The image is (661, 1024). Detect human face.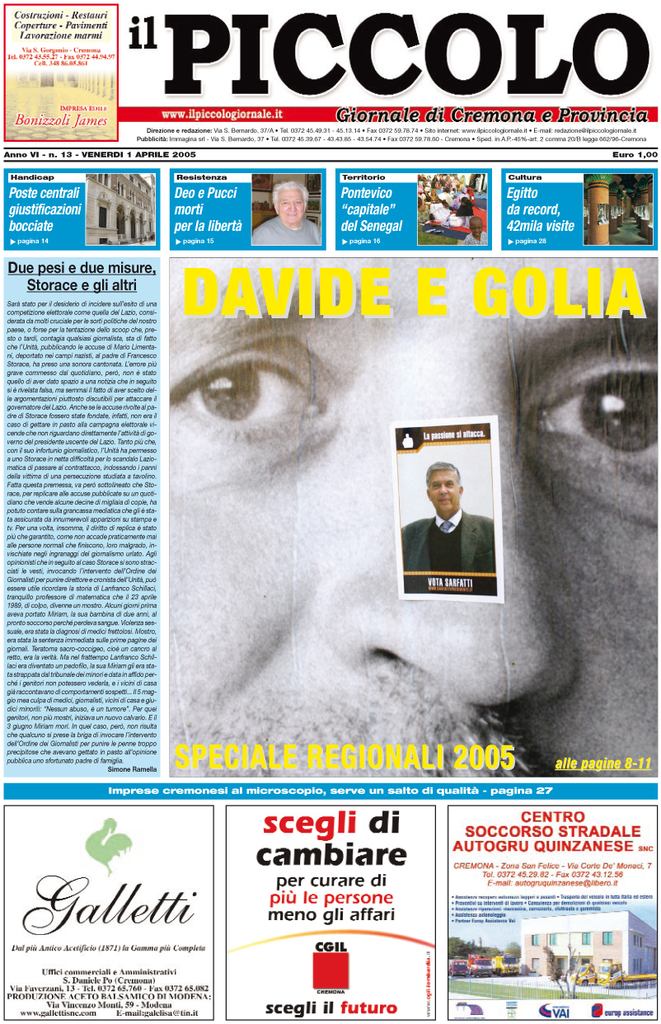
Detection: x1=164, y1=253, x2=660, y2=787.
